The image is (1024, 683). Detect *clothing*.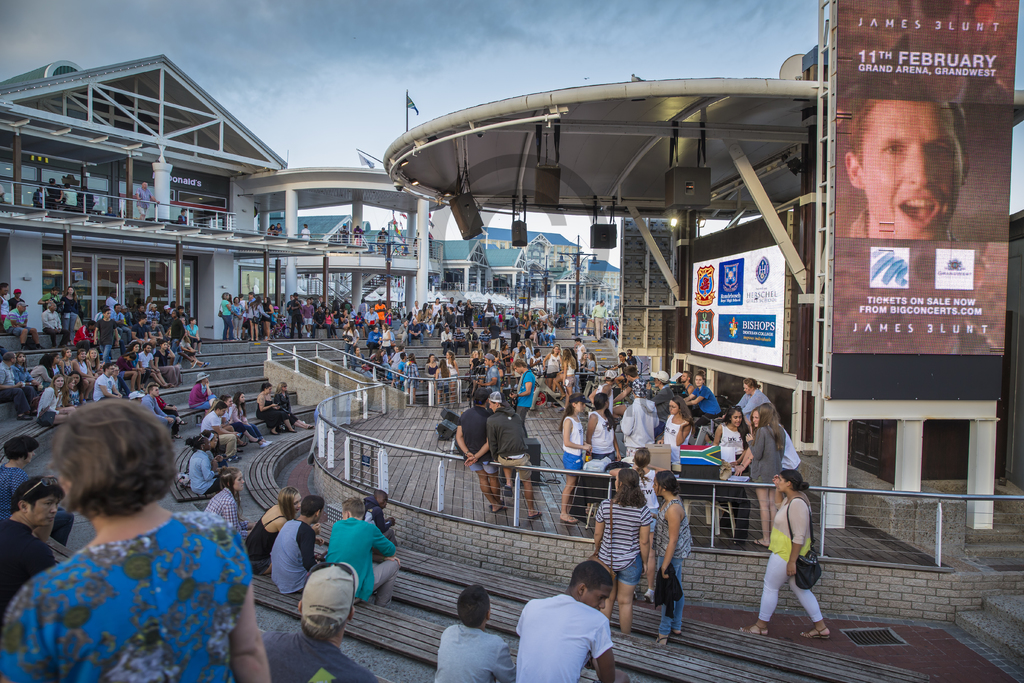
Detection: [844, 202, 968, 244].
